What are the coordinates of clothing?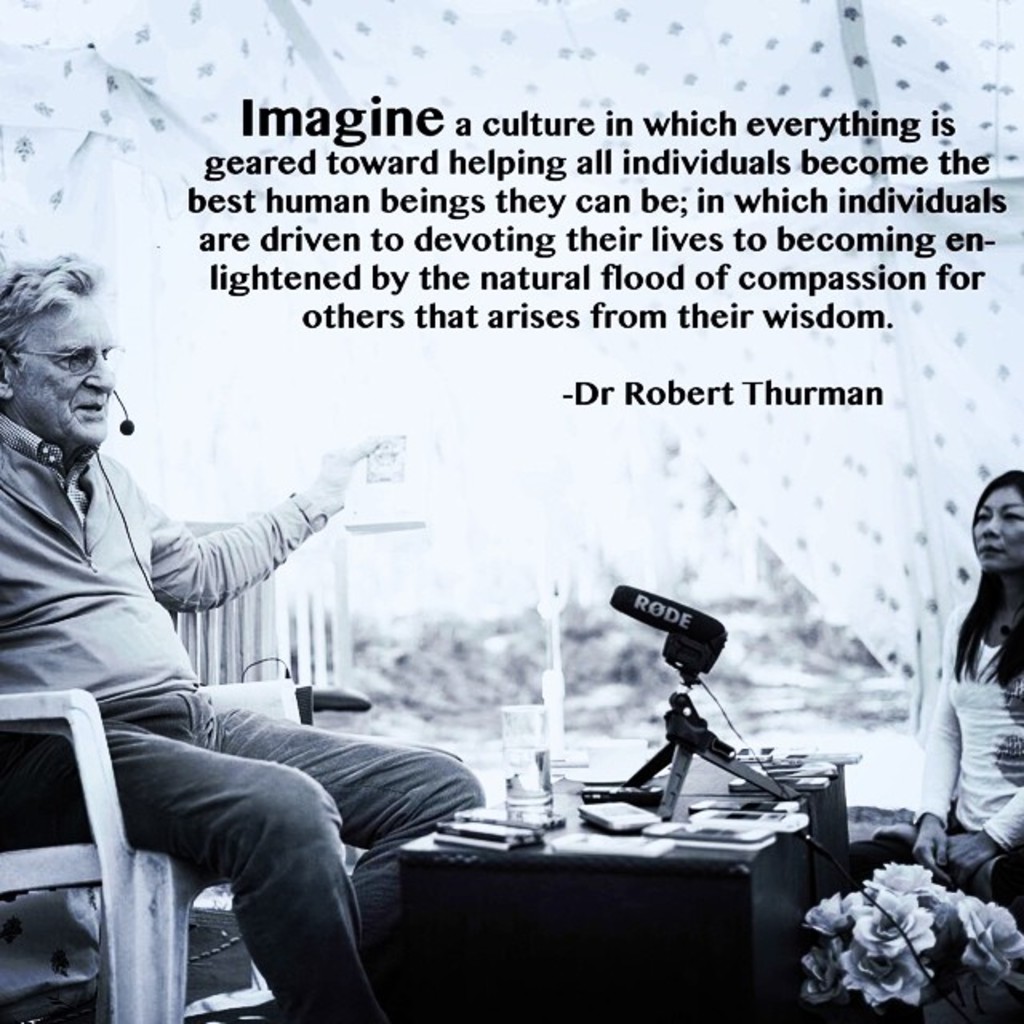
{"left": 0, "top": 421, "right": 480, "bottom": 1022}.
